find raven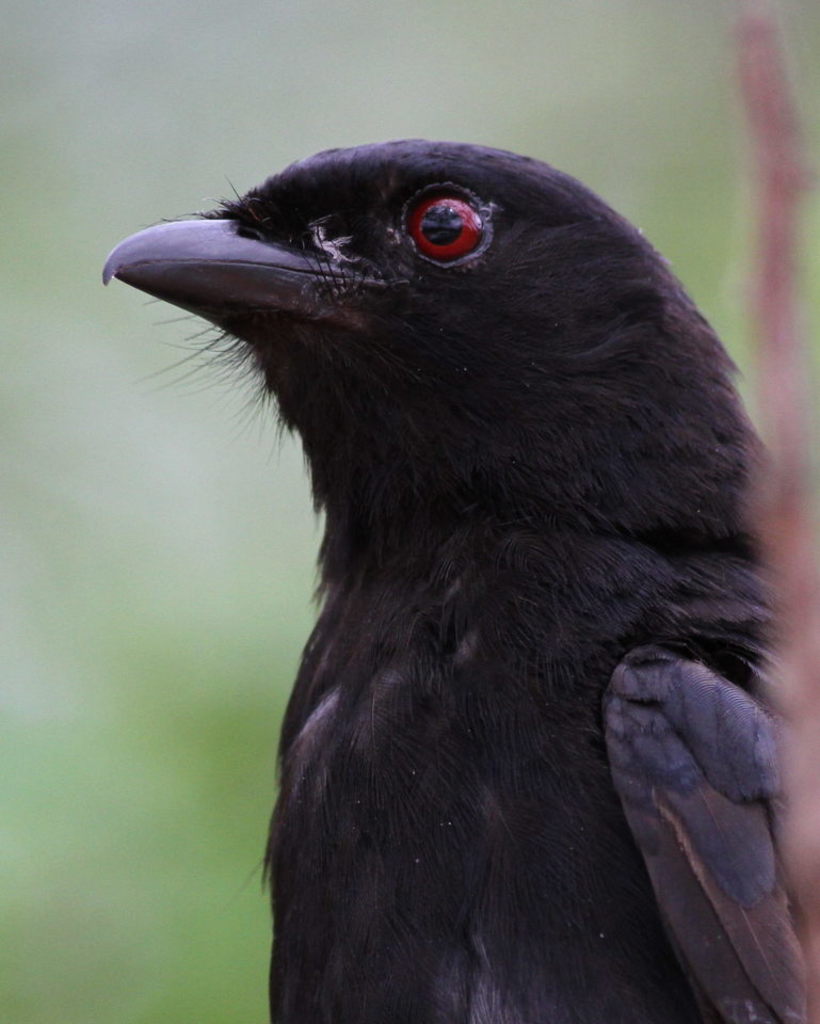
<box>102,145,819,1023</box>
